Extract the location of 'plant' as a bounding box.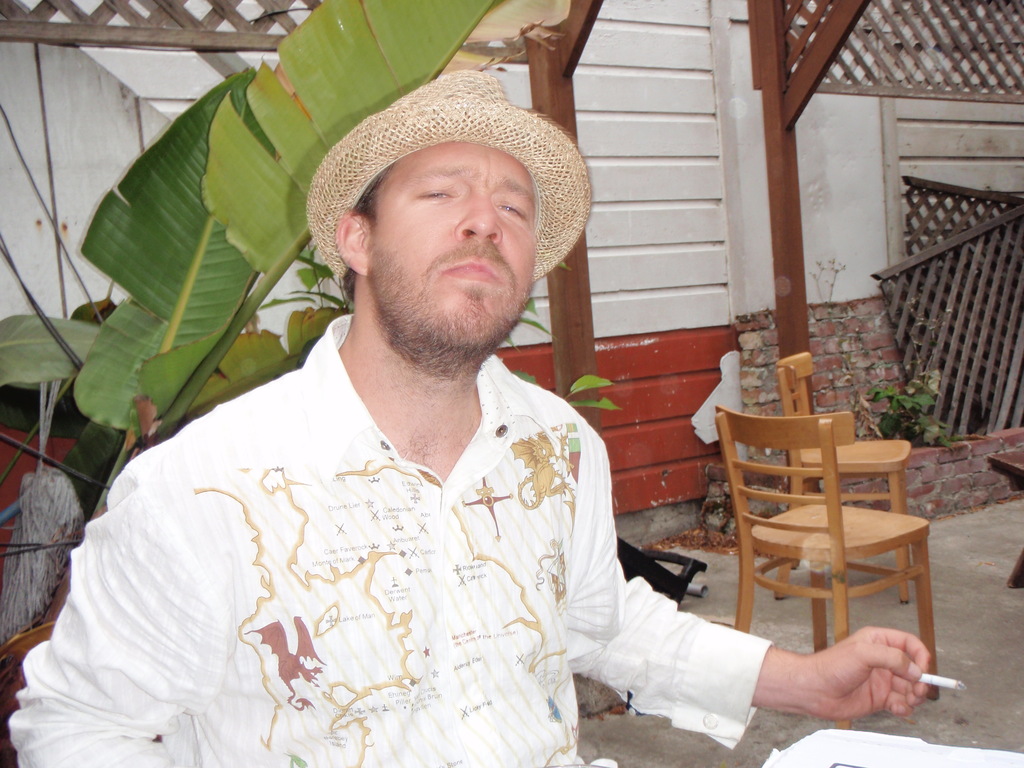
874:359:960:447.
